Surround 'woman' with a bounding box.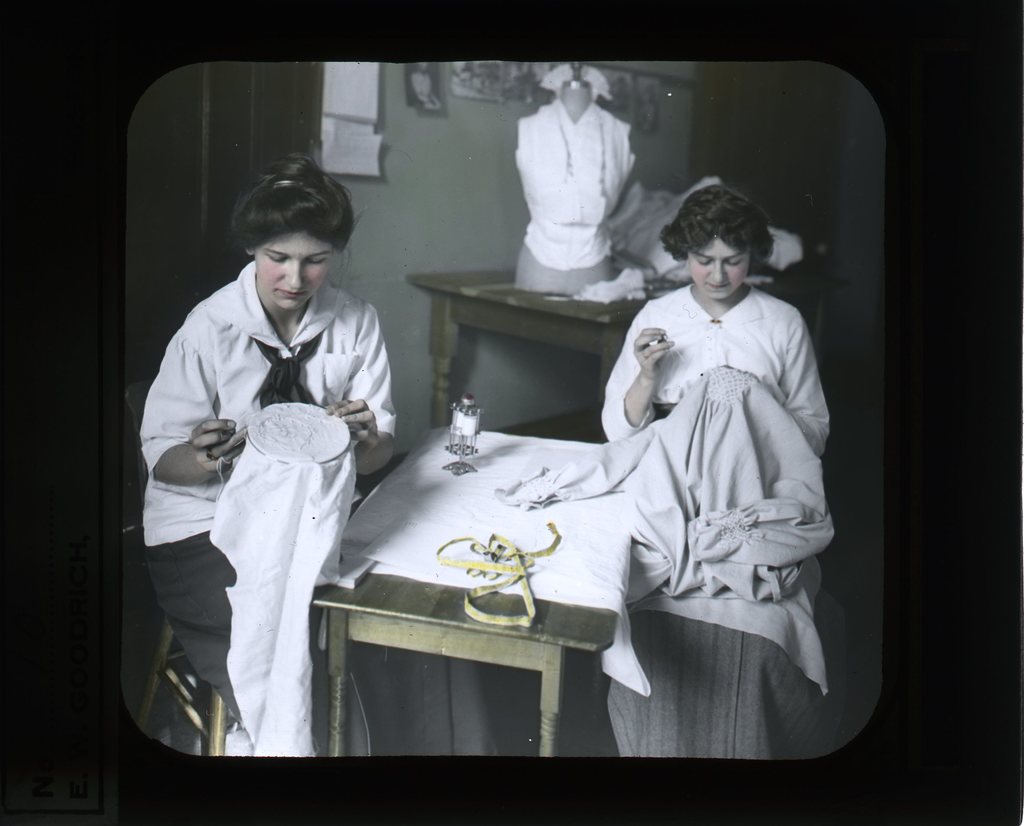
{"left": 604, "top": 179, "right": 844, "bottom": 756}.
